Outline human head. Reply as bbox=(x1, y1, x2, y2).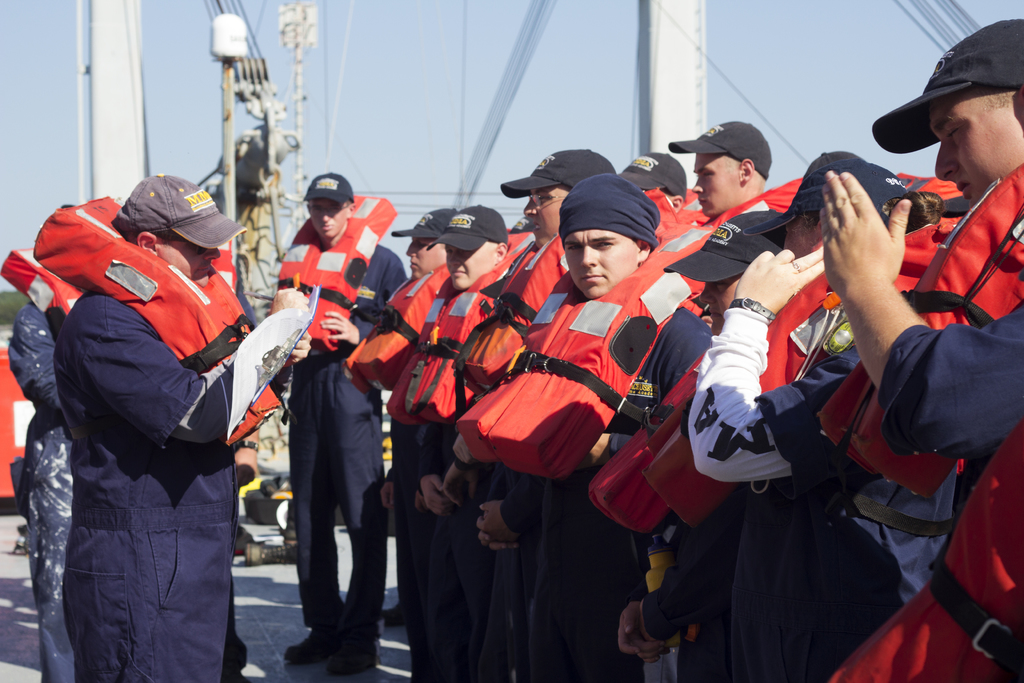
bbox=(889, 26, 1023, 186).
